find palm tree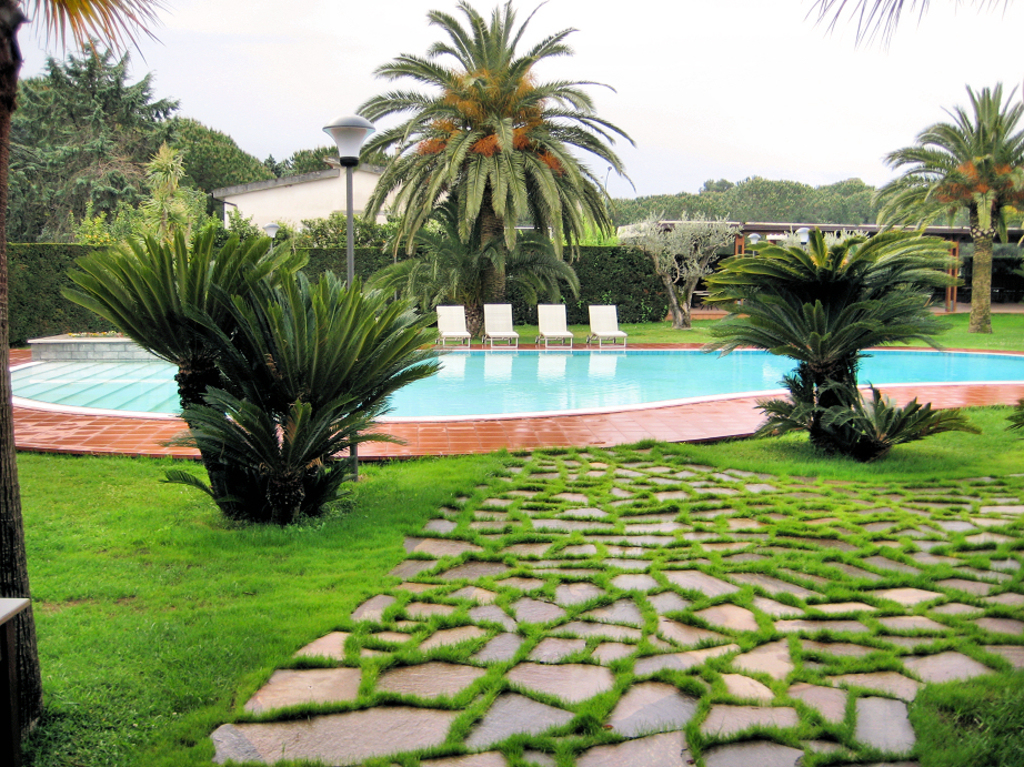
bbox=(429, 182, 552, 310)
